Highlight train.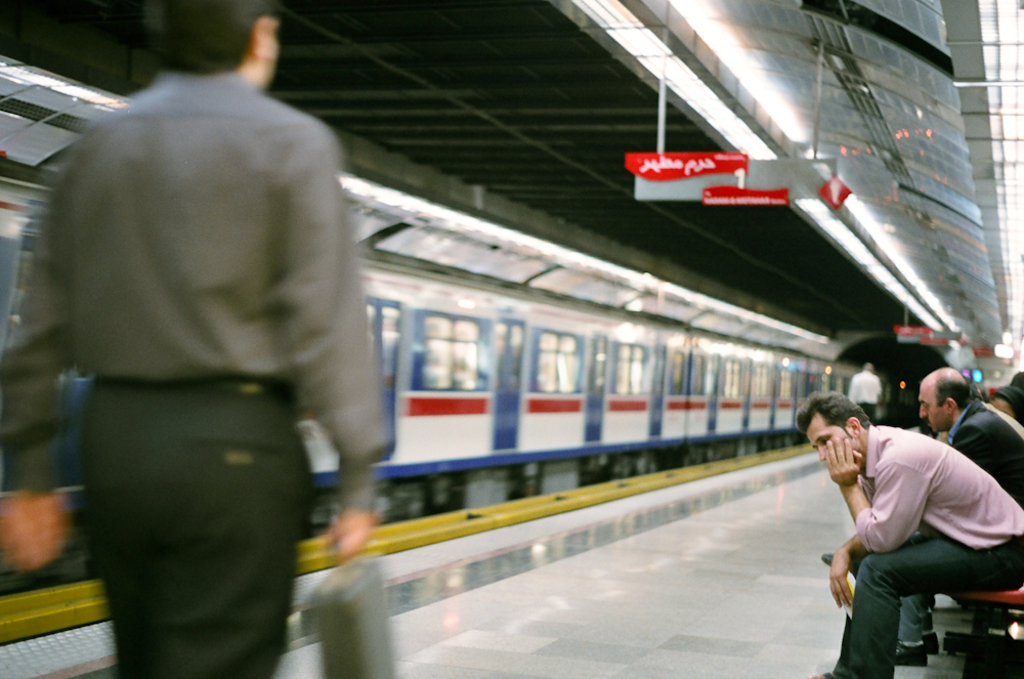
Highlighted region: <region>0, 177, 882, 583</region>.
